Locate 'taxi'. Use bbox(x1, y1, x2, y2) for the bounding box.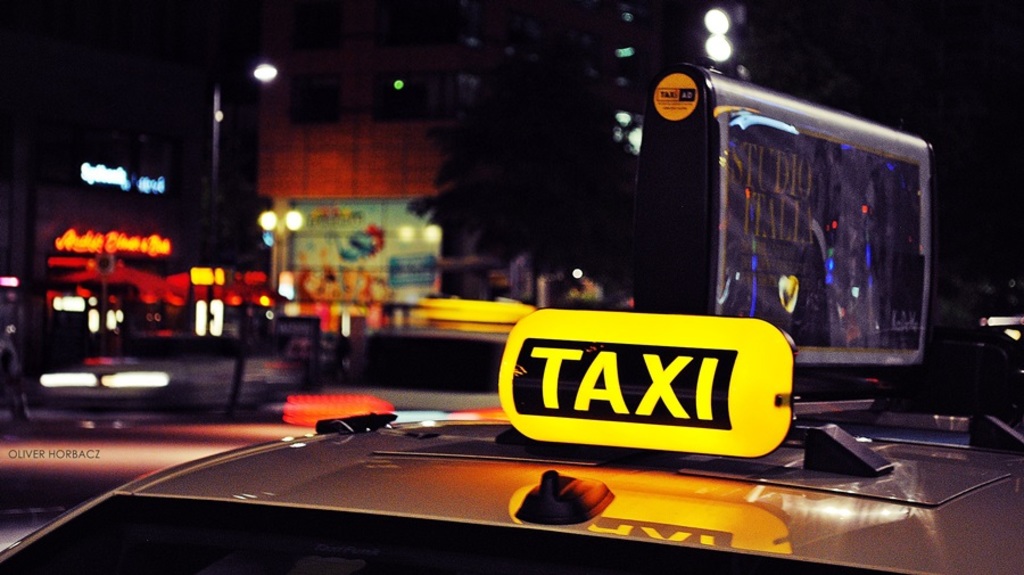
bbox(0, 309, 1023, 574).
